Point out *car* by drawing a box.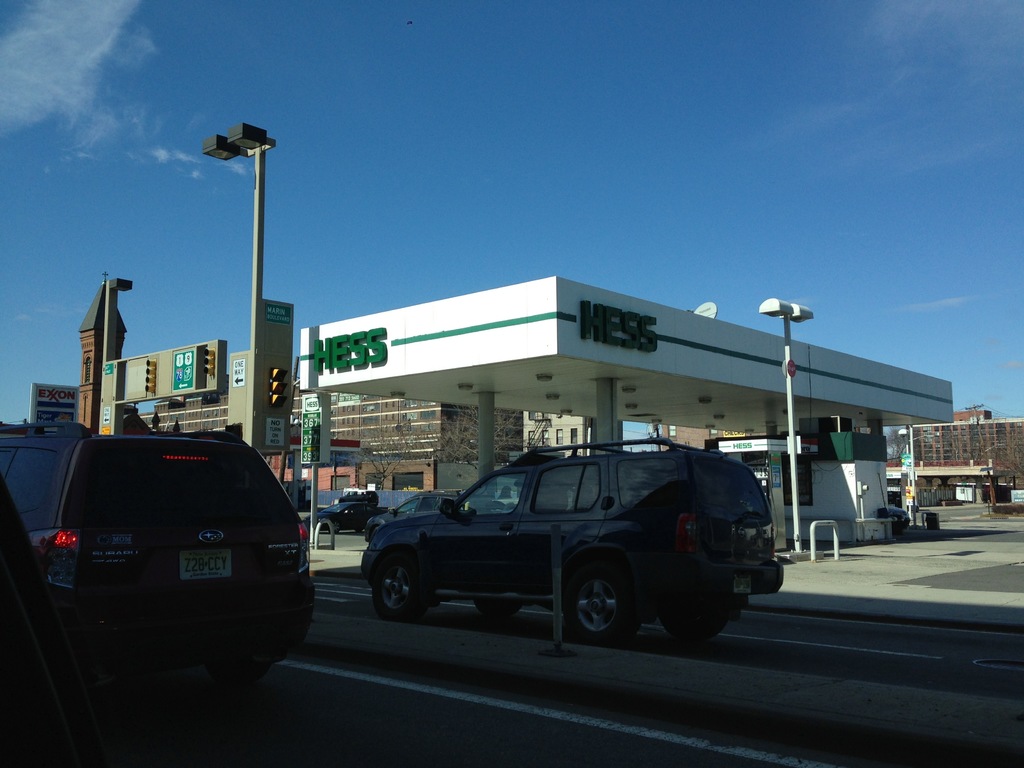
box(338, 489, 379, 509).
